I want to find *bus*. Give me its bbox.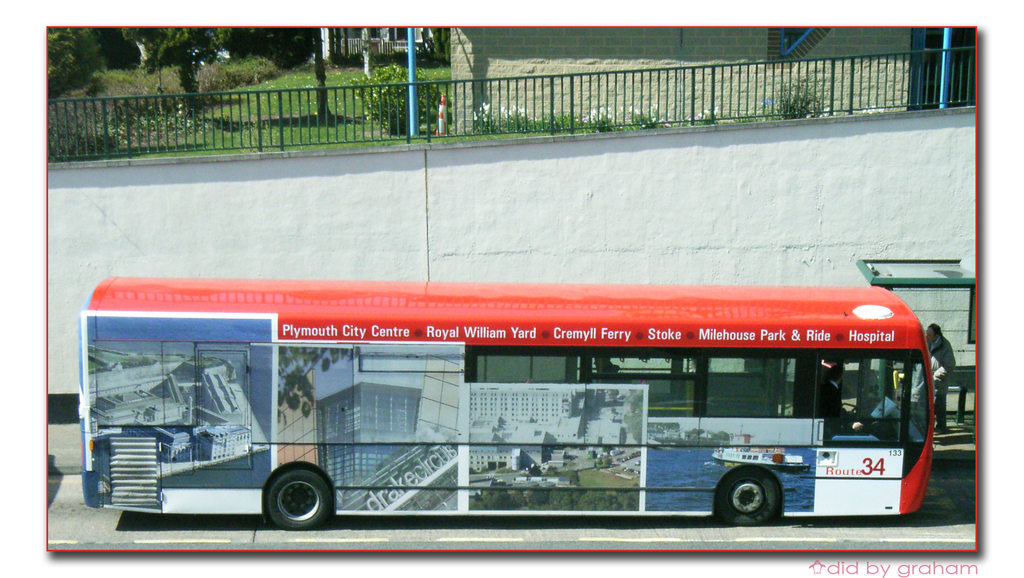
77 273 936 534.
